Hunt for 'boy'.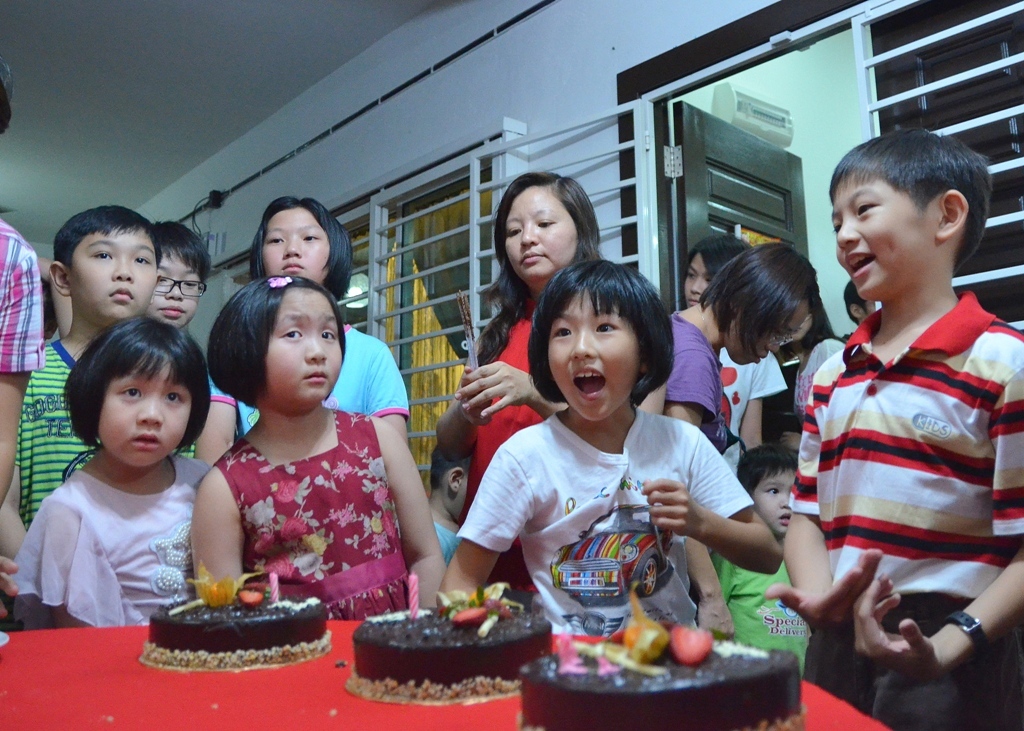
Hunted down at 152/216/215/326.
